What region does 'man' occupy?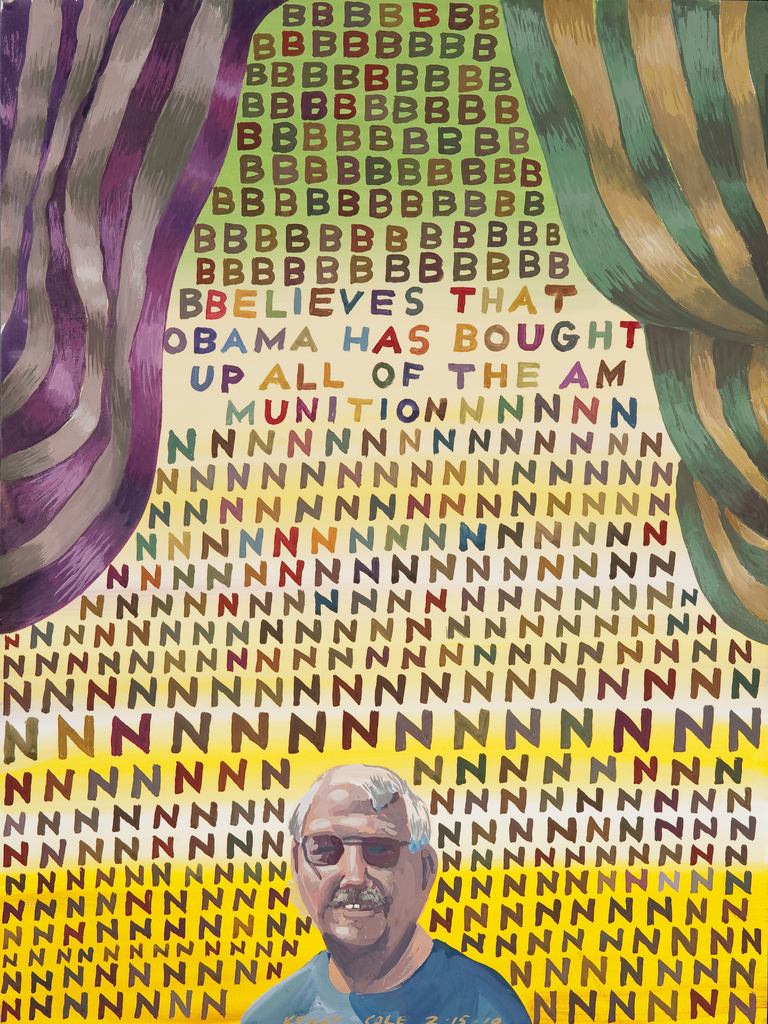
223,785,556,1023.
